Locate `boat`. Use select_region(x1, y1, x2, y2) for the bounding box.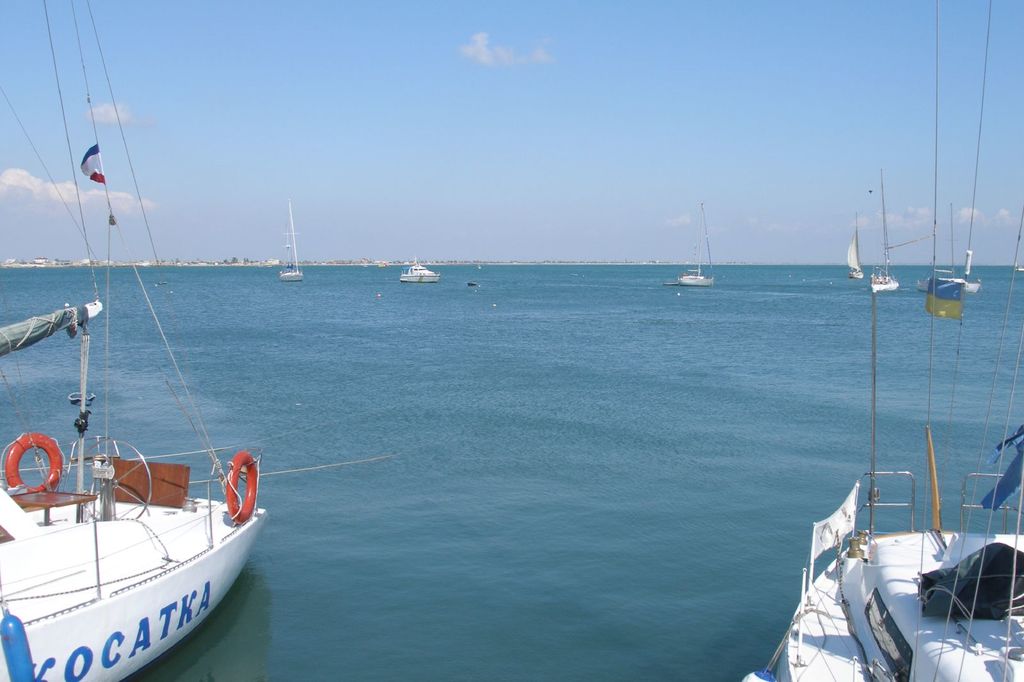
select_region(669, 199, 712, 288).
